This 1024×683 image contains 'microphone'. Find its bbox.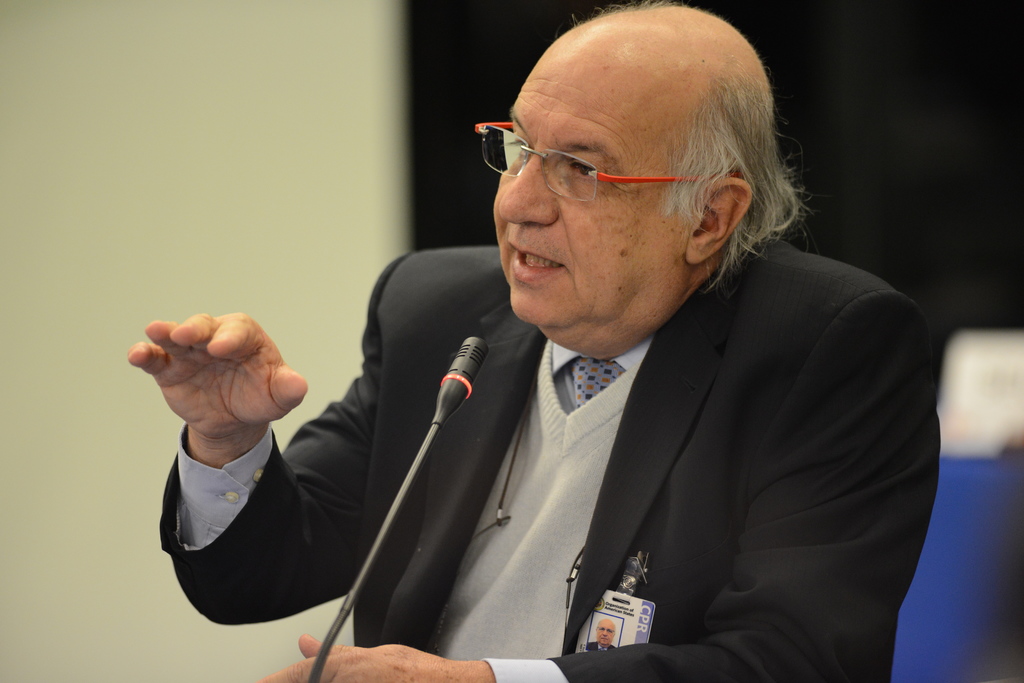
bbox(415, 347, 500, 421).
